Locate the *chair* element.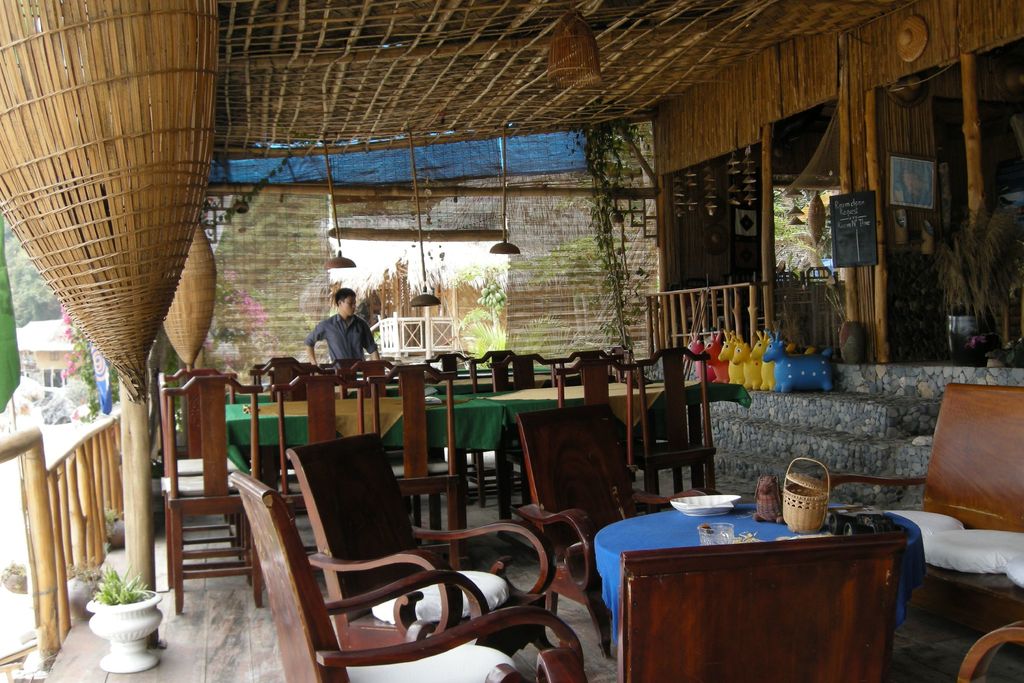
Element bbox: Rect(276, 374, 369, 593).
